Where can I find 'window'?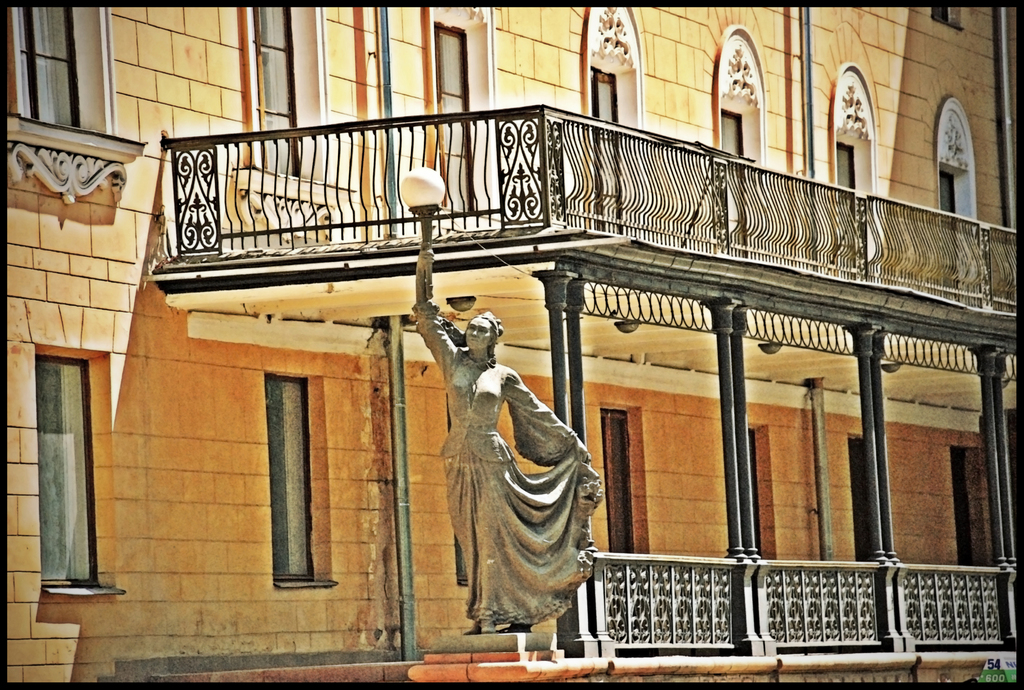
You can find it at [26,311,99,582].
